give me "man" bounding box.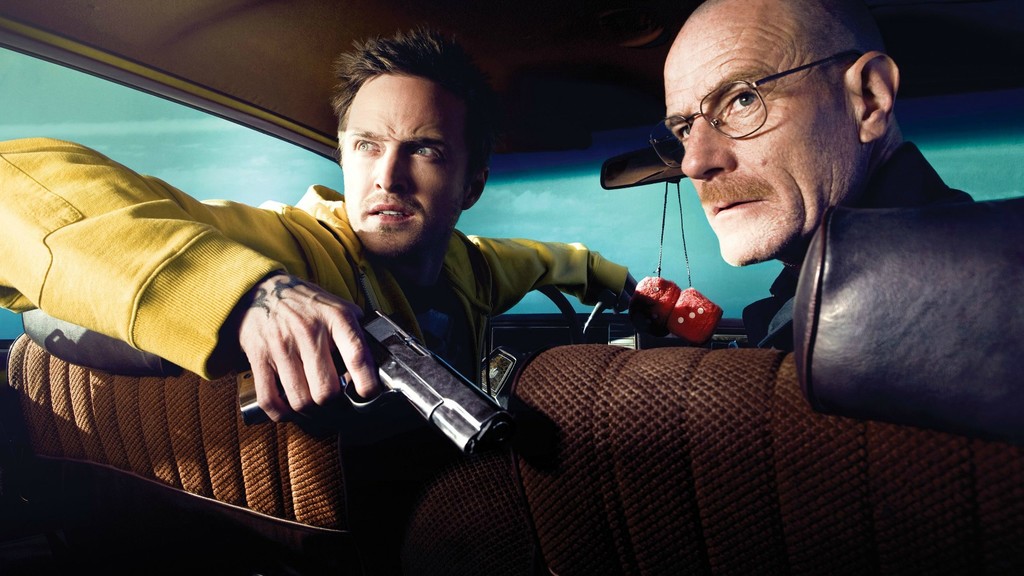
BBox(442, 28, 956, 478).
